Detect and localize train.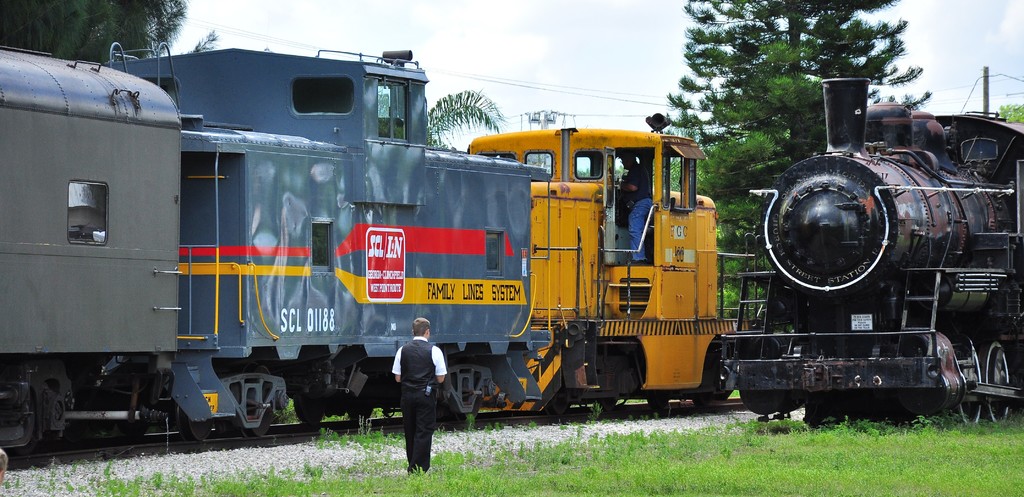
Localized at (0,42,758,472).
